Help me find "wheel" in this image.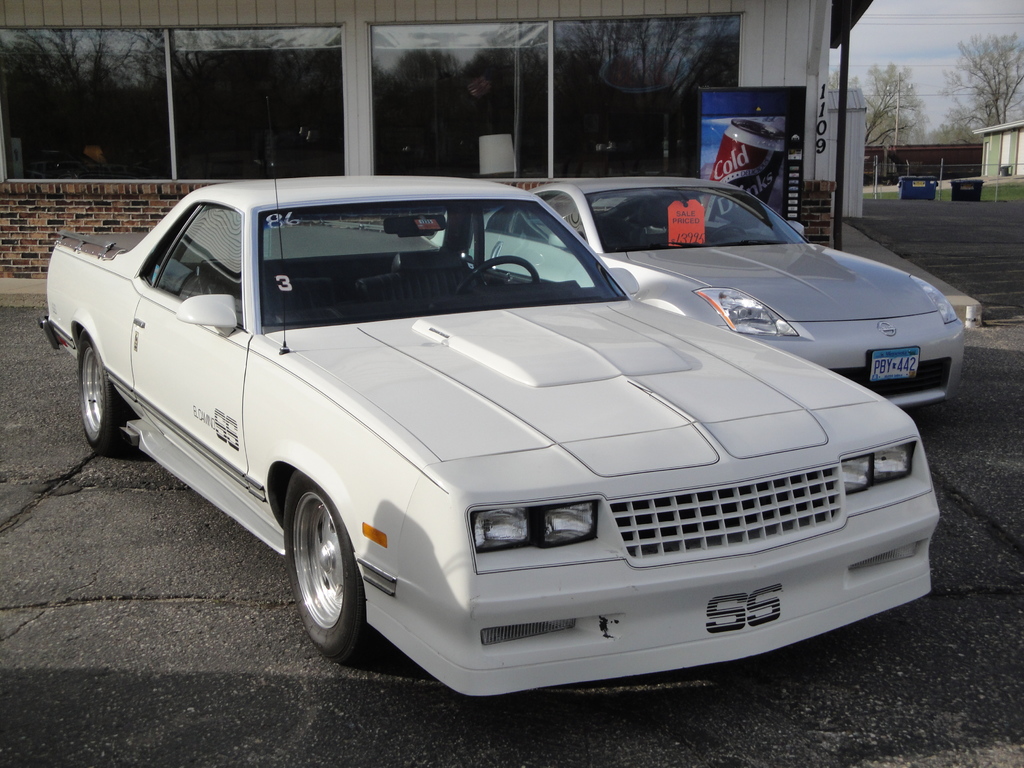
Found it: region(74, 326, 136, 457).
